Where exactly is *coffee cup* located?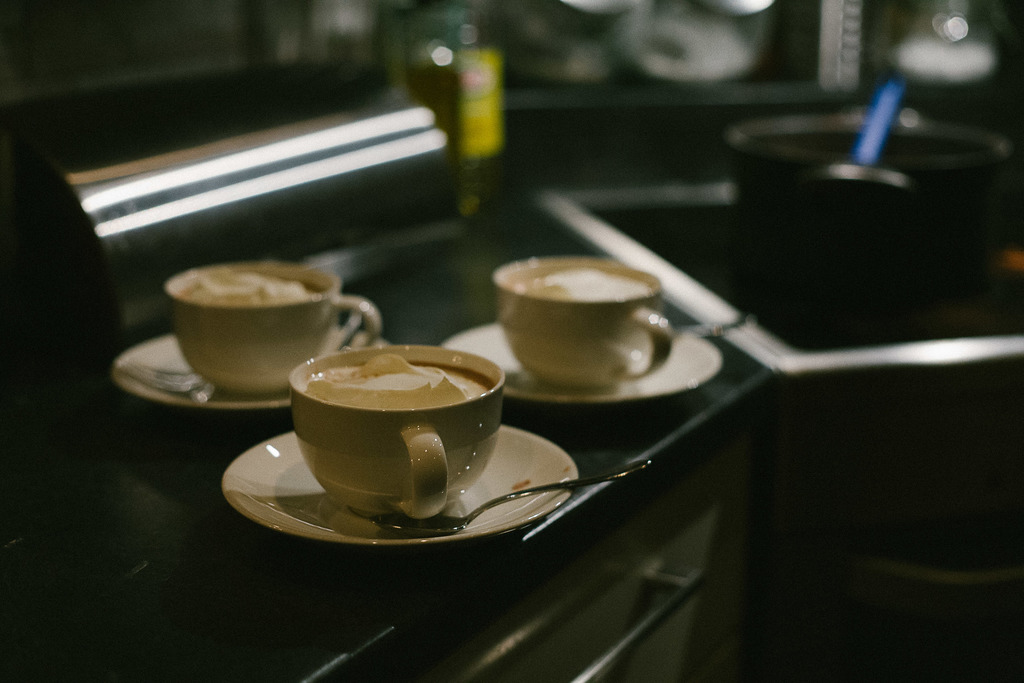
Its bounding box is [490,253,669,393].
